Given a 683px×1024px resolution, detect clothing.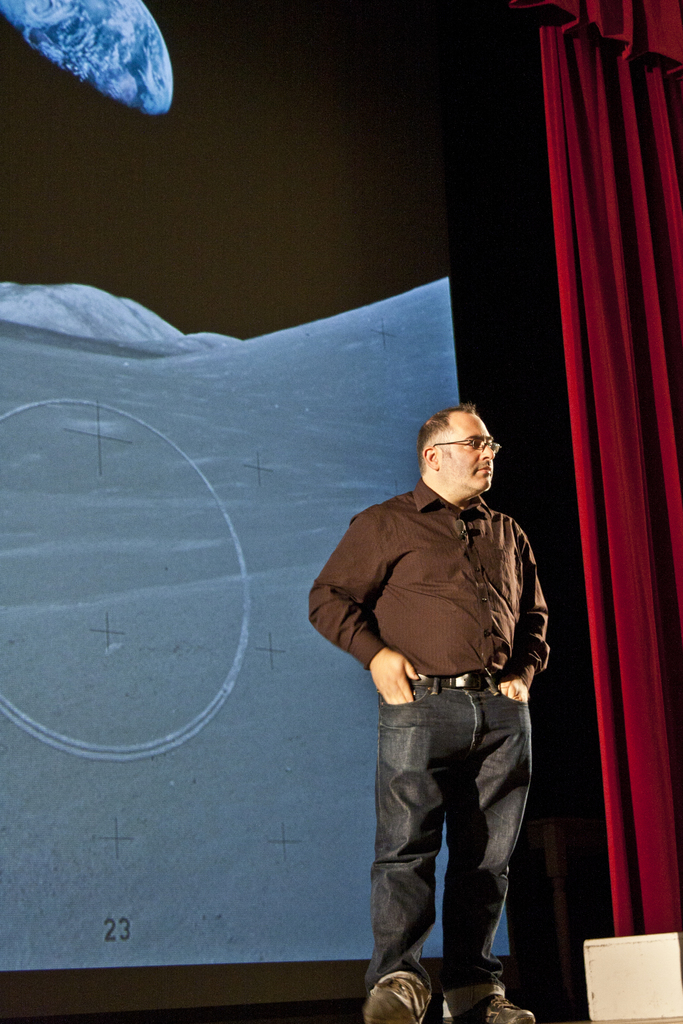
{"x1": 303, "y1": 471, "x2": 554, "y2": 1023}.
